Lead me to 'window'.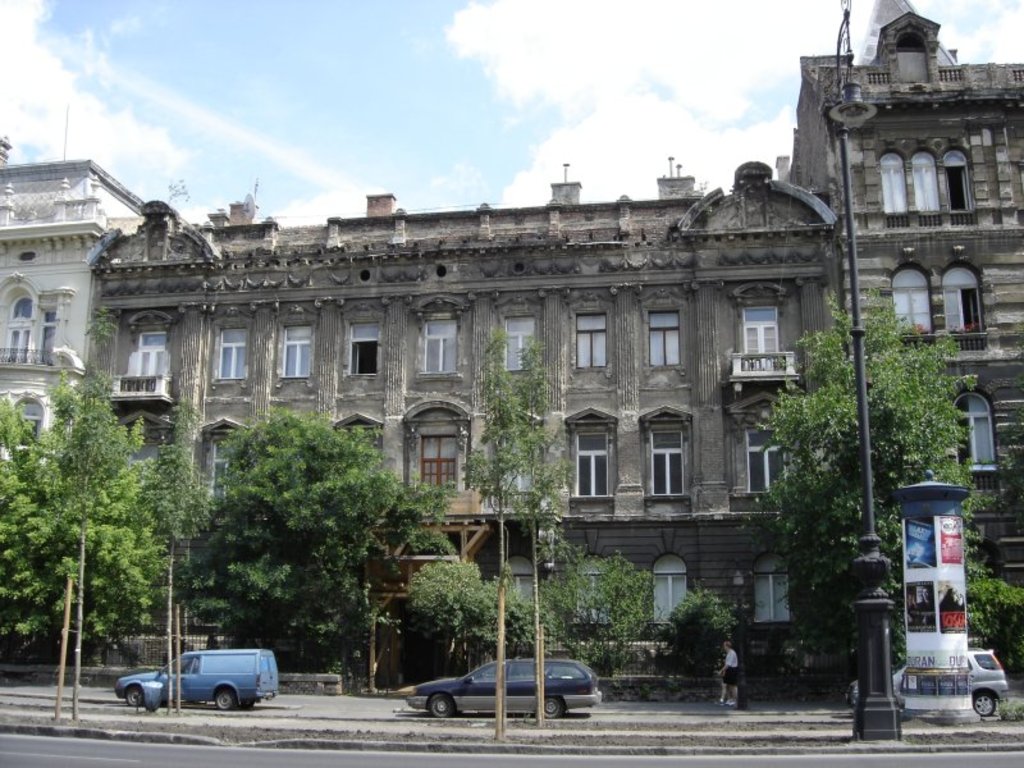
Lead to 197/416/239/506.
